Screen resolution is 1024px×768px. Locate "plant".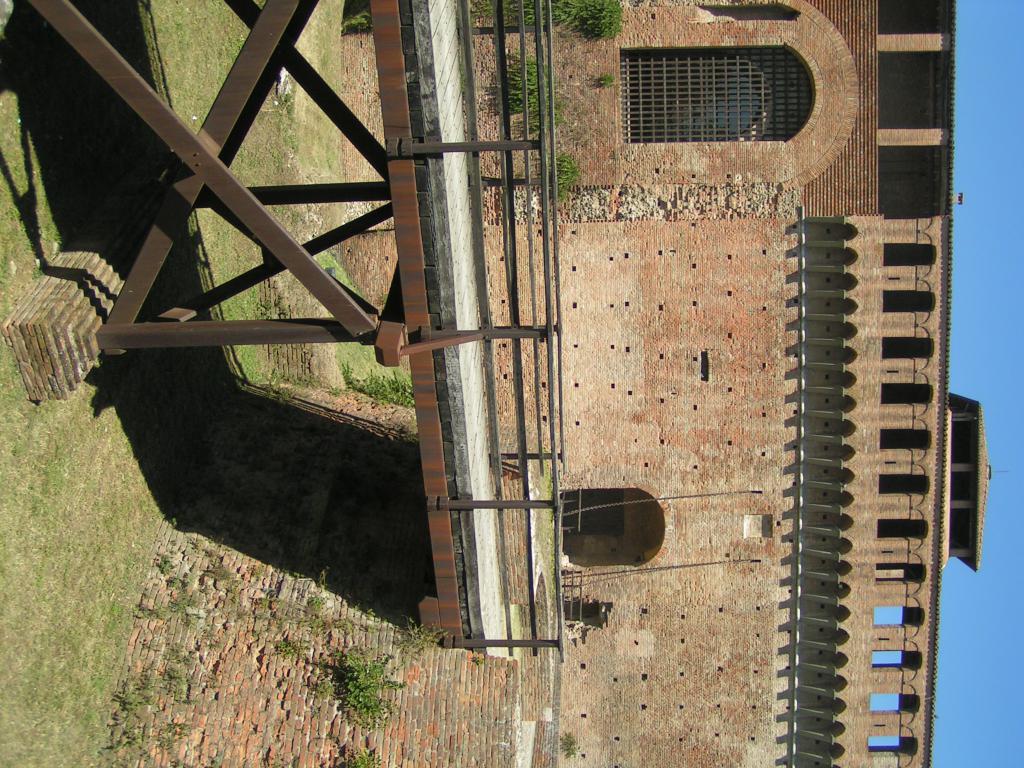
rect(533, 148, 594, 204).
